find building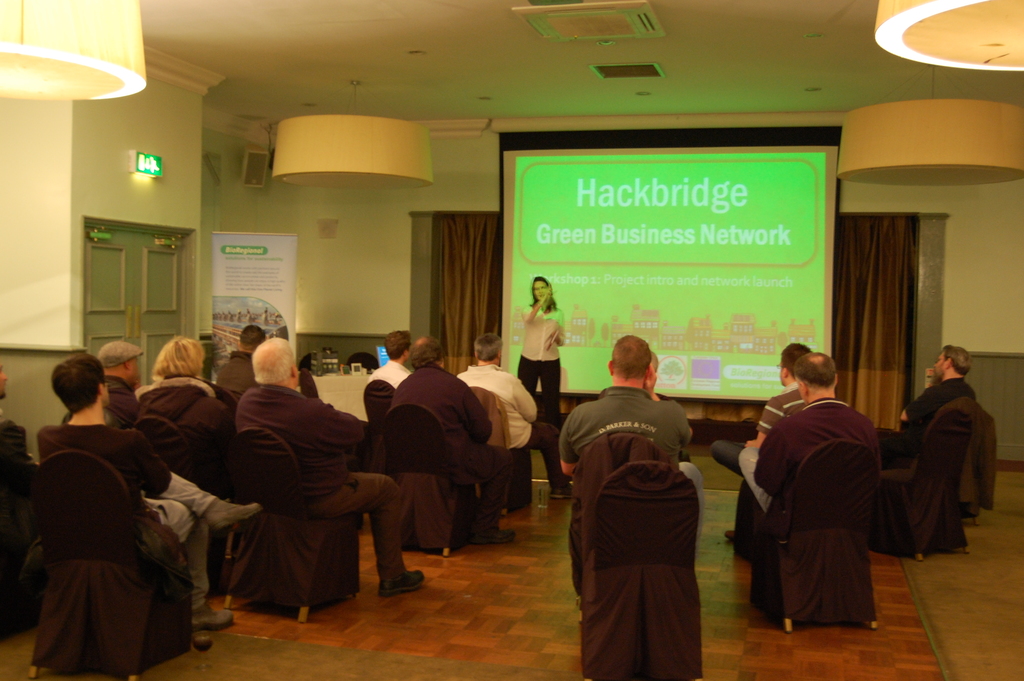
<bbox>0, 0, 1023, 680</bbox>
